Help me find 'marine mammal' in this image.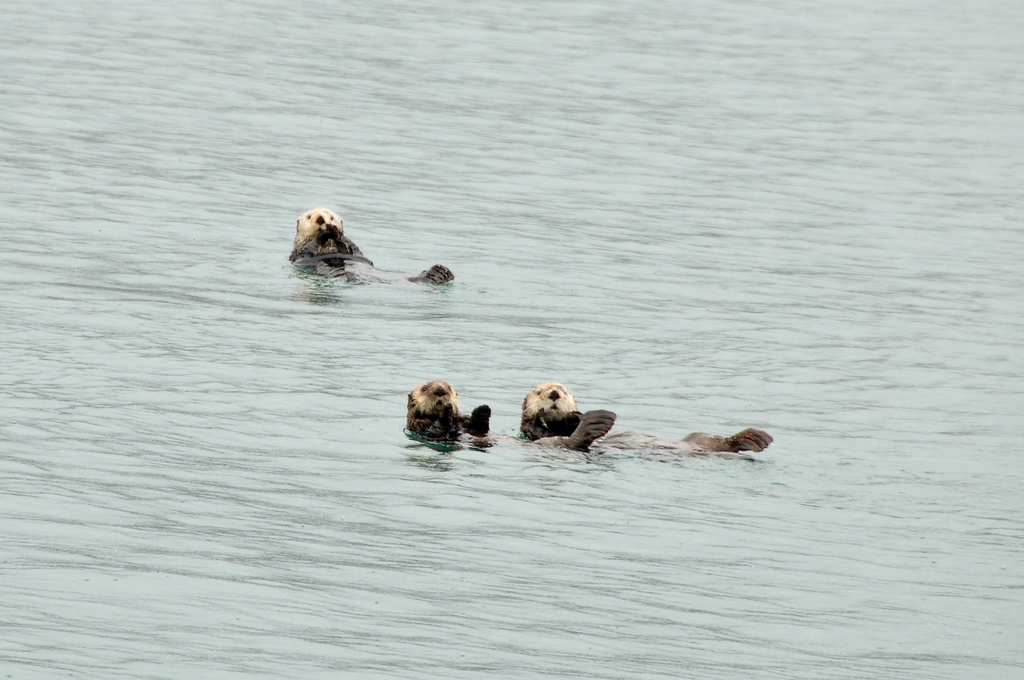
Found it: box=[292, 207, 374, 268].
